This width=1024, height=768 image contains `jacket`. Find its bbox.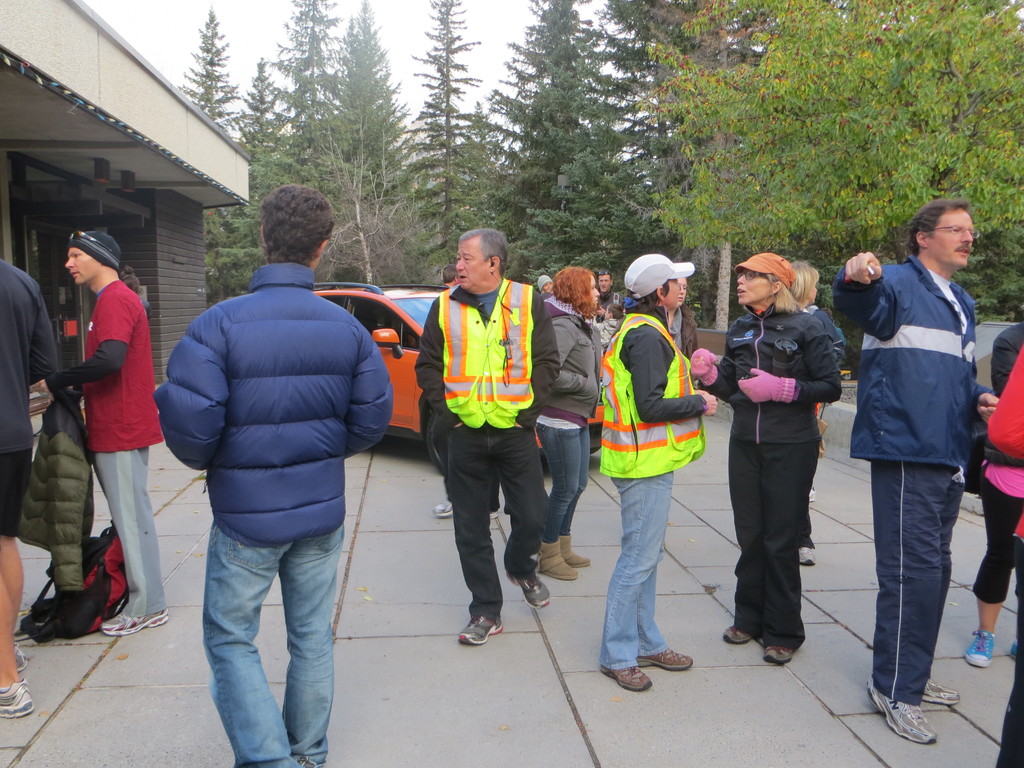
x1=543, y1=301, x2=604, y2=431.
